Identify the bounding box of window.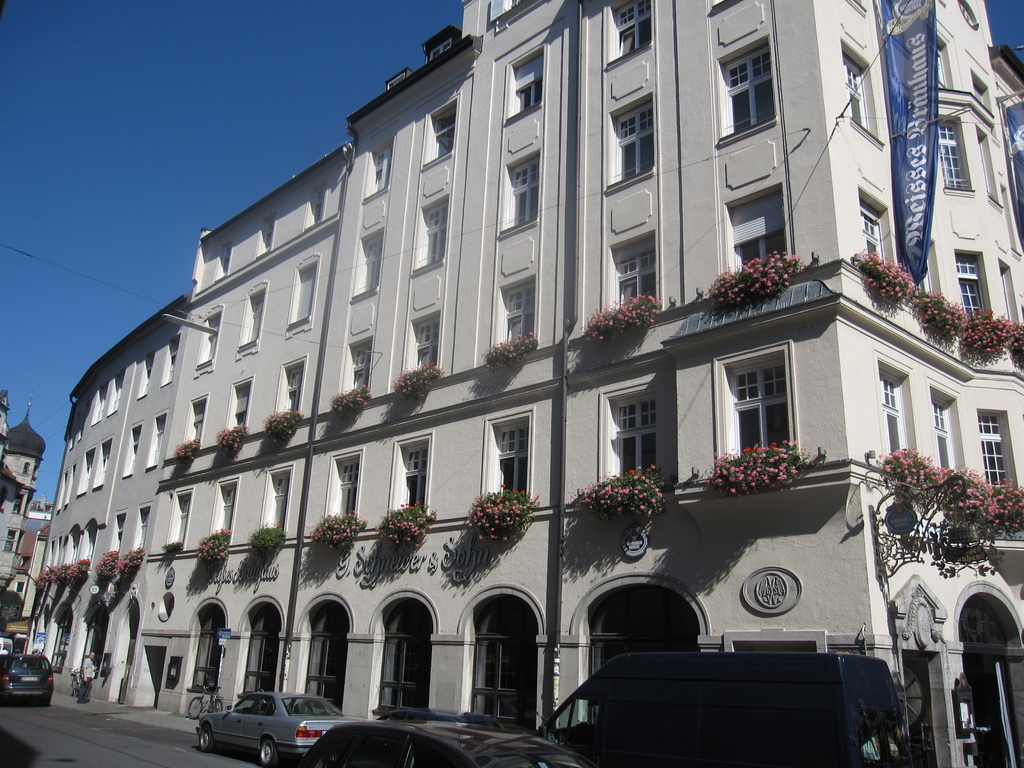
(x1=219, y1=230, x2=236, y2=280).
